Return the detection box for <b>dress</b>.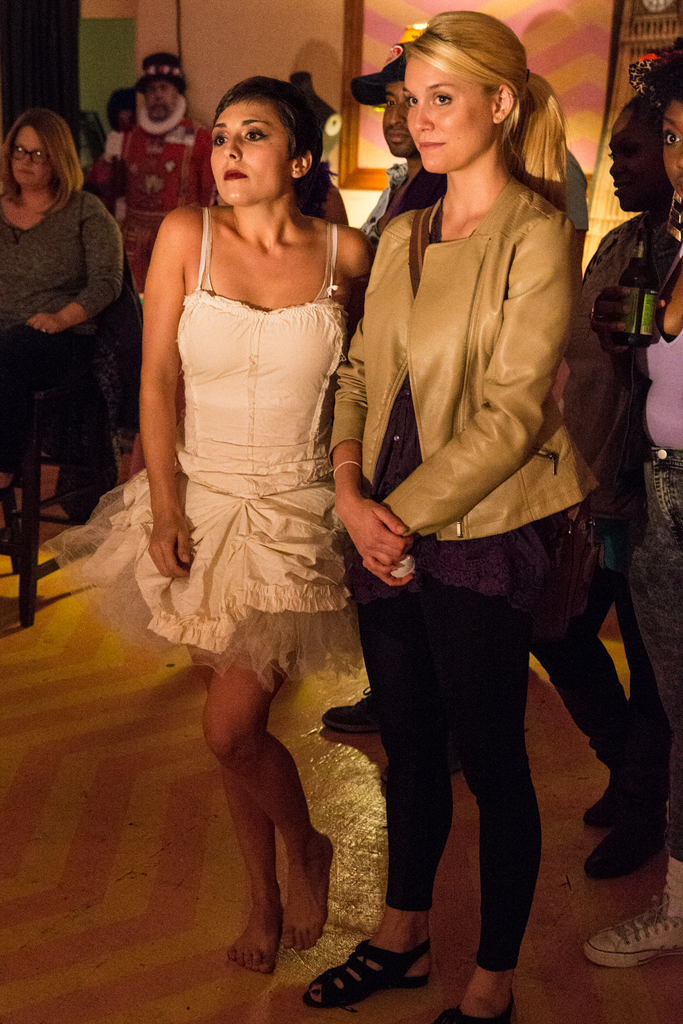
detection(38, 209, 342, 698).
